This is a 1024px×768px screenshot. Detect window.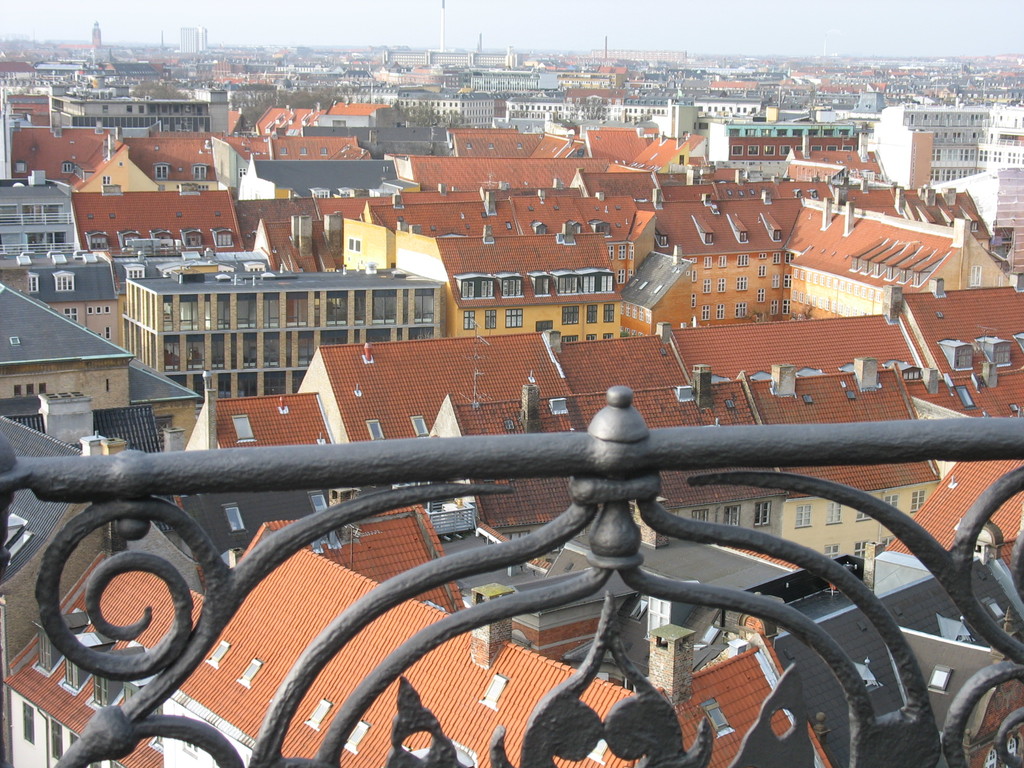
select_region(619, 244, 625, 259).
